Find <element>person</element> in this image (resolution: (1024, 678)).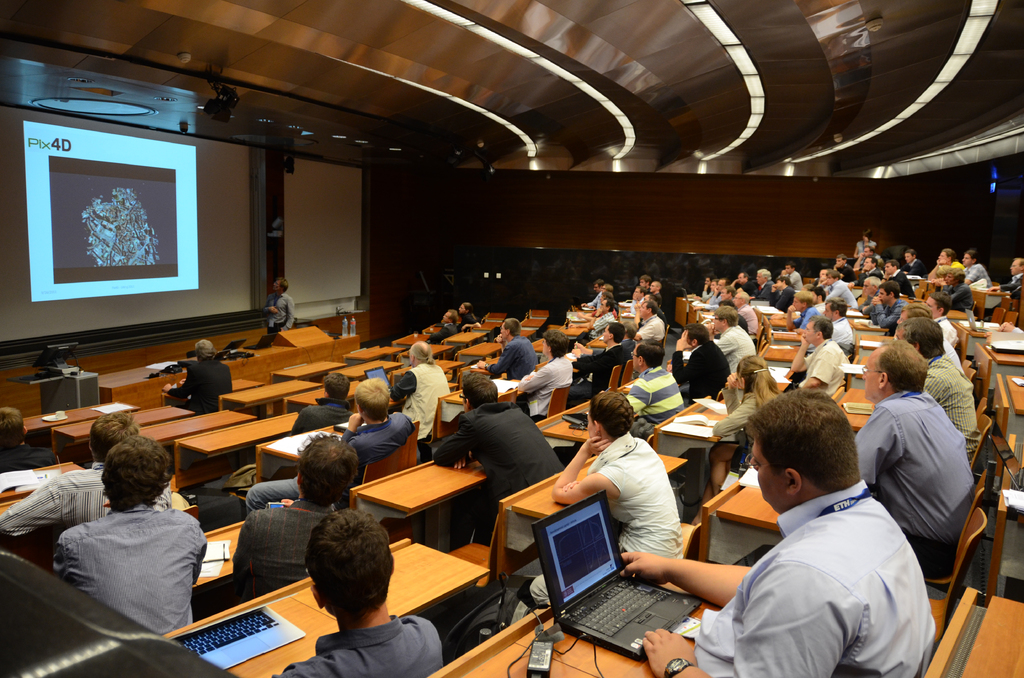
(left=430, top=306, right=458, bottom=332).
